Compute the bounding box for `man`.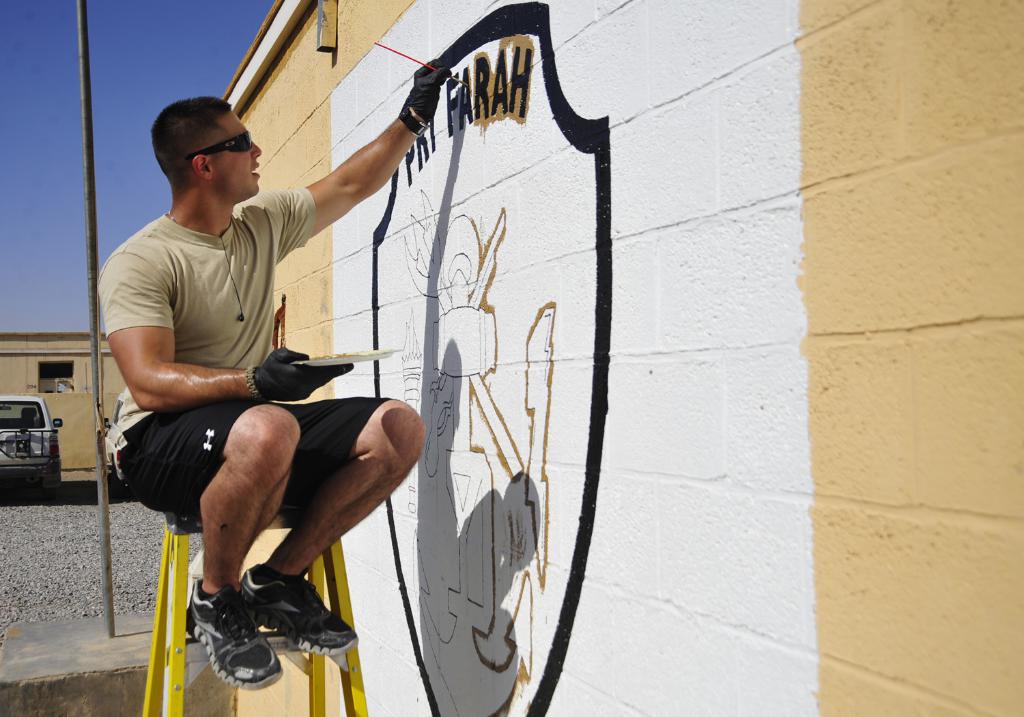
bbox(114, 63, 438, 697).
